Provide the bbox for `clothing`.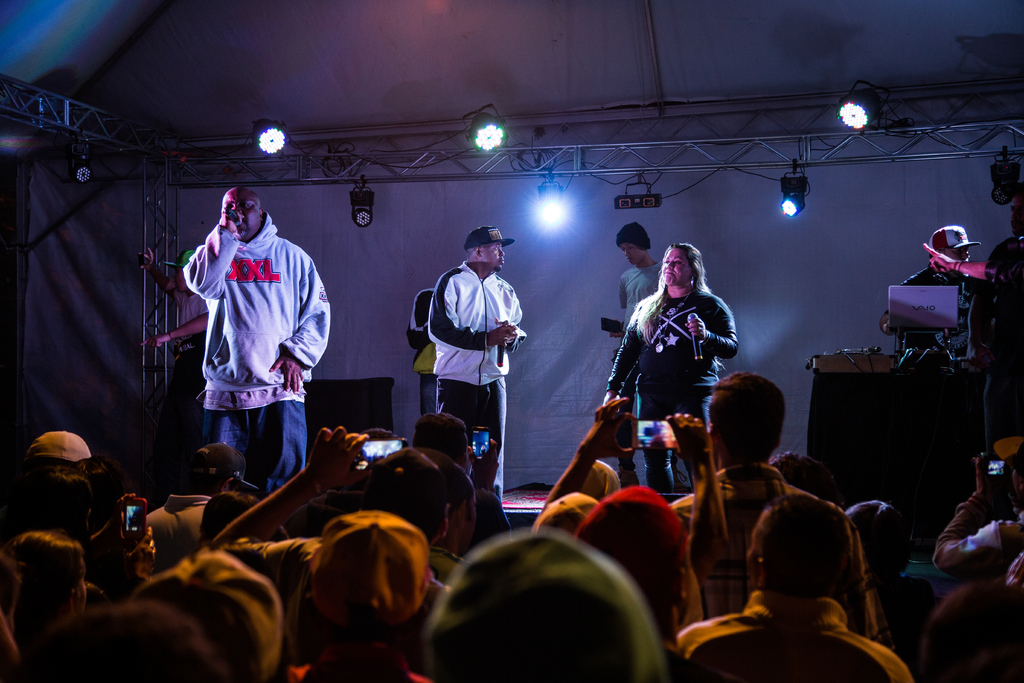
[895,252,972,355].
